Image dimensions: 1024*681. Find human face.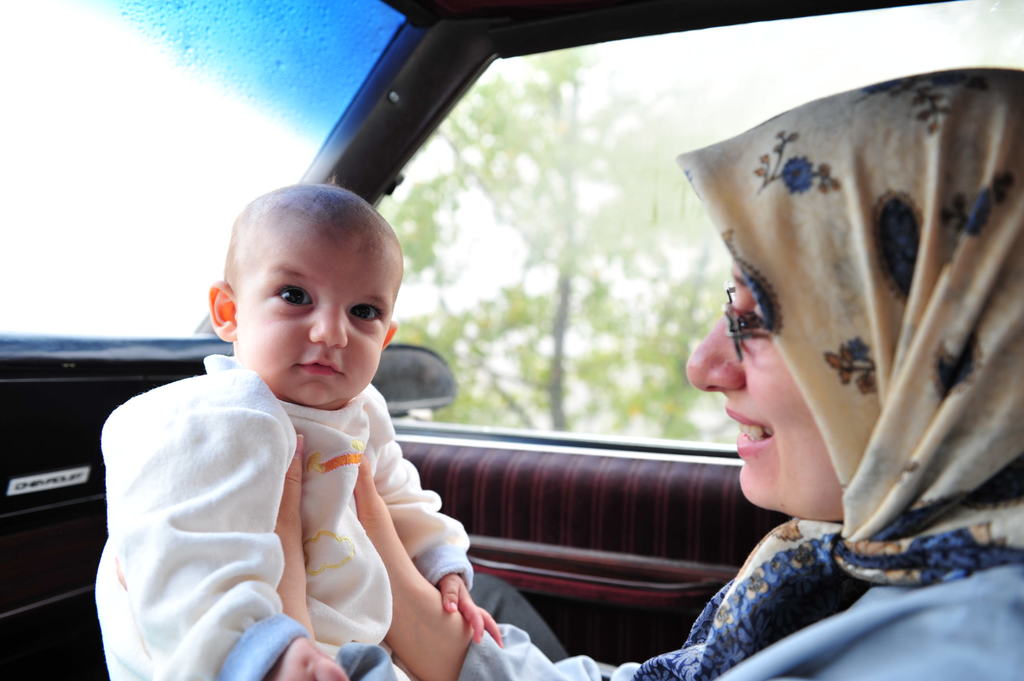
[x1=683, y1=264, x2=854, y2=509].
